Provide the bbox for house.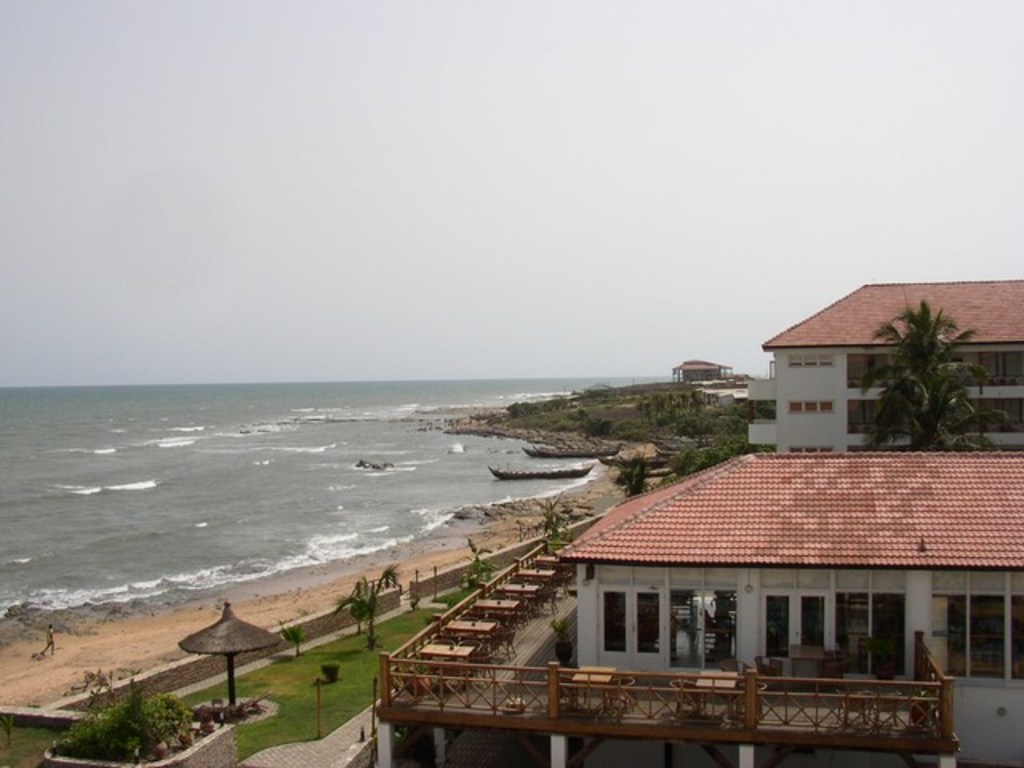
[546, 450, 1022, 766].
